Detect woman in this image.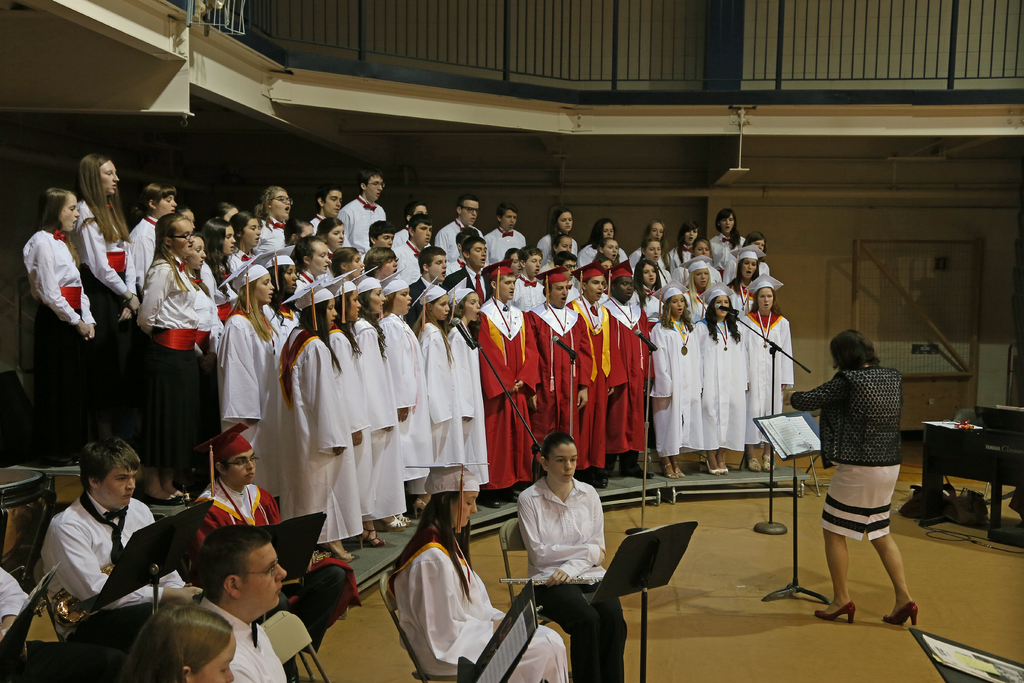
Detection: detection(133, 210, 197, 509).
